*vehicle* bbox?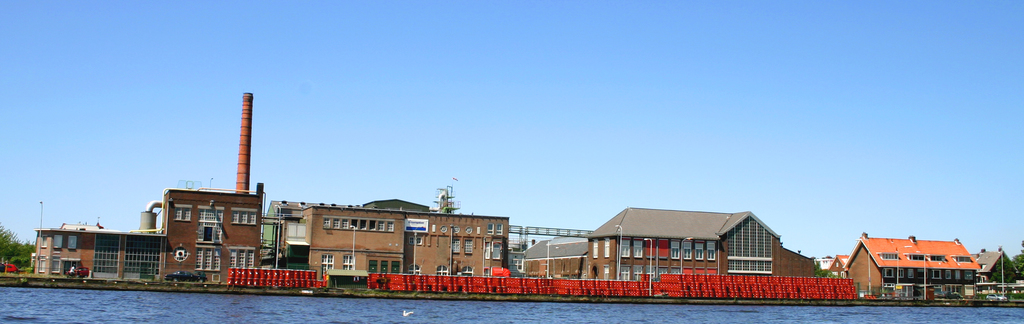
pyautogui.locateOnScreen(163, 266, 206, 282)
